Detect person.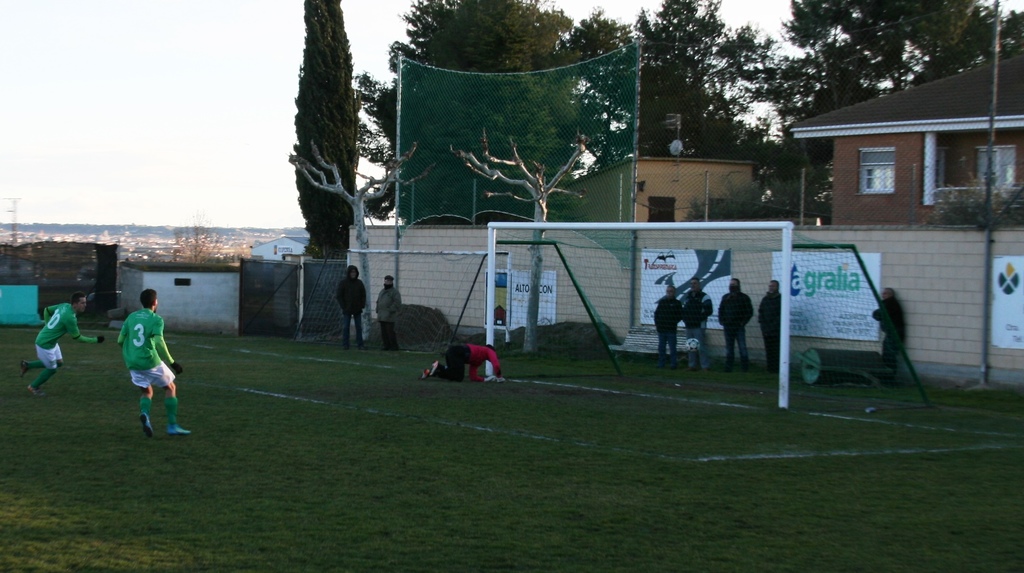
Detected at [683, 272, 710, 373].
